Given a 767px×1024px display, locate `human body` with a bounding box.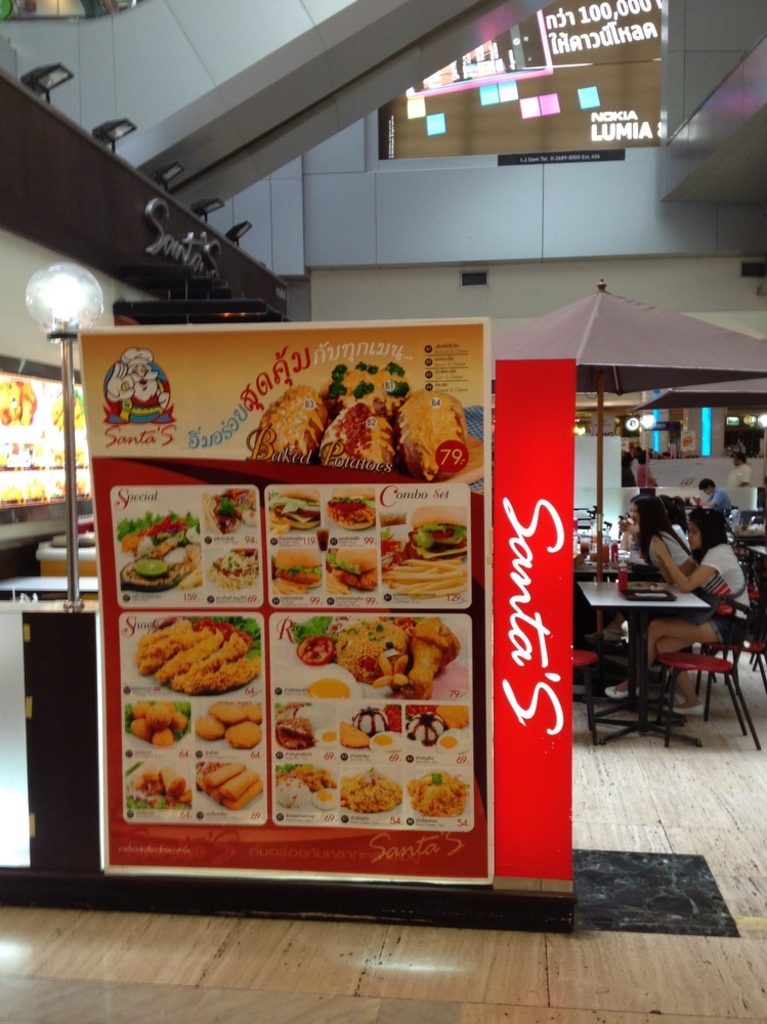
Located: pyautogui.locateOnScreen(707, 488, 734, 515).
